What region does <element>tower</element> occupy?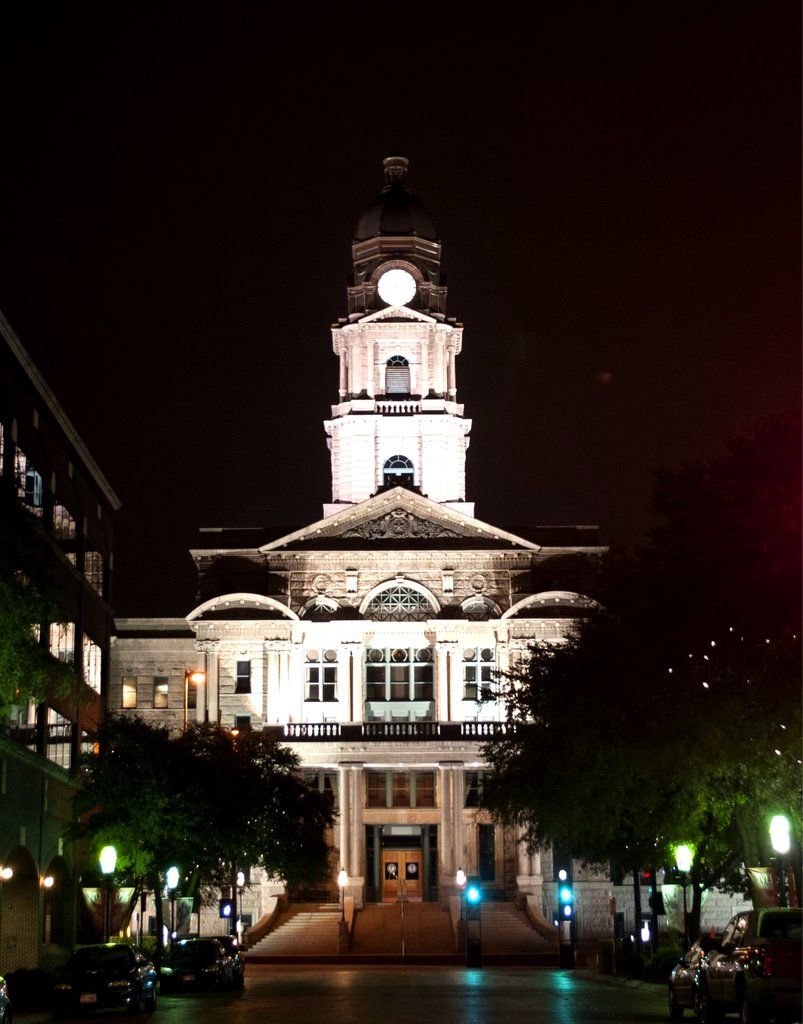
left=103, top=150, right=610, bottom=954.
